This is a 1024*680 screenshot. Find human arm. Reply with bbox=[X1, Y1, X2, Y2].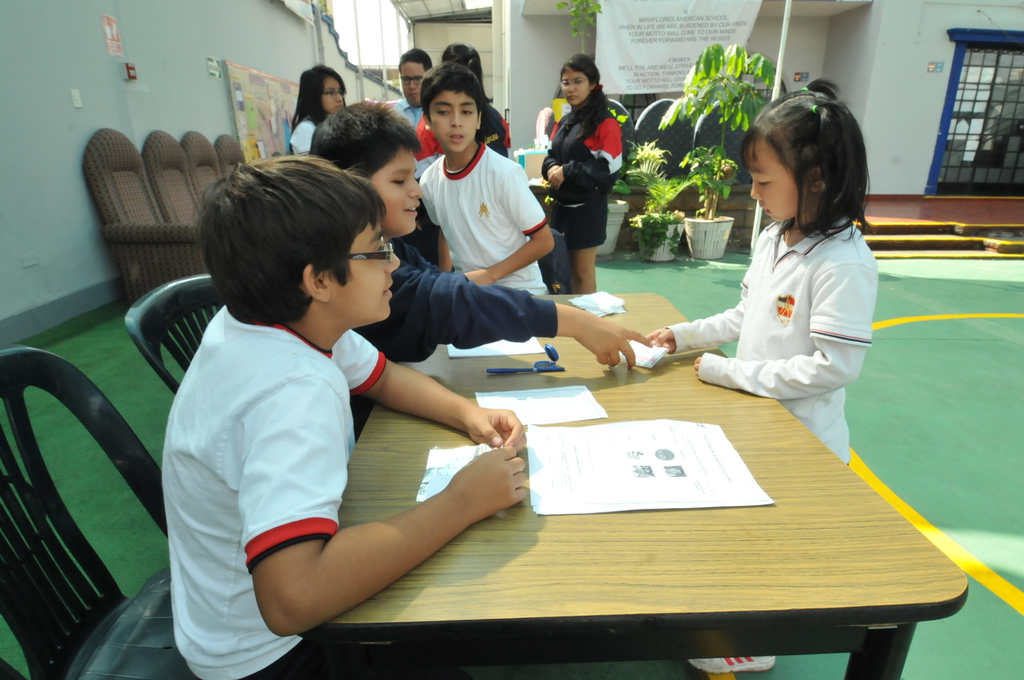
bbox=[543, 103, 634, 198].
